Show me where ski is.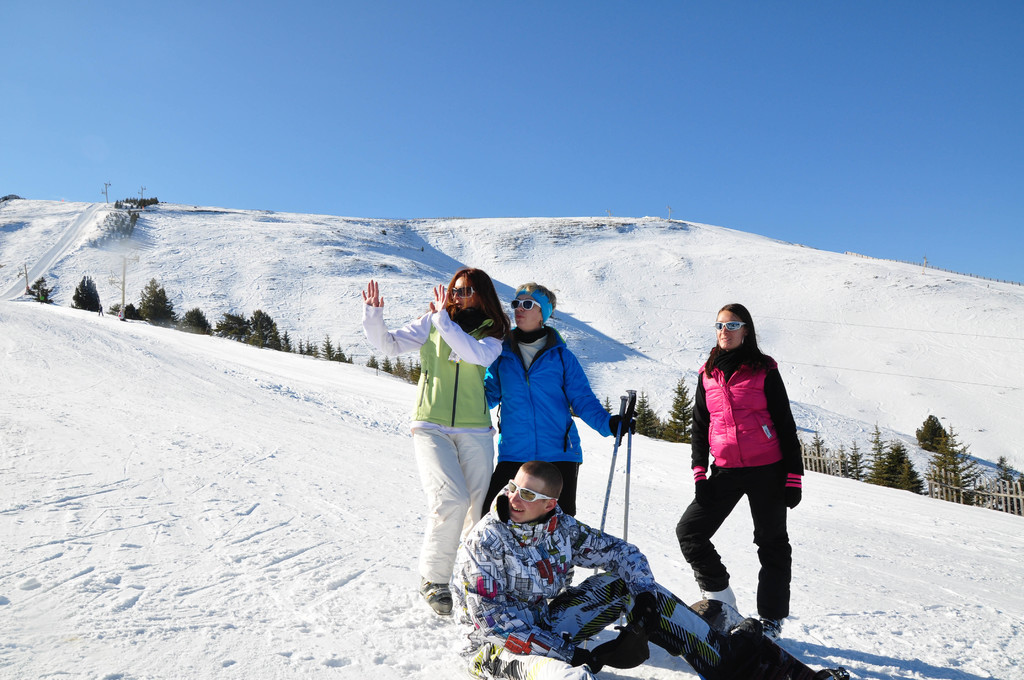
ski is at x1=685 y1=599 x2=868 y2=679.
